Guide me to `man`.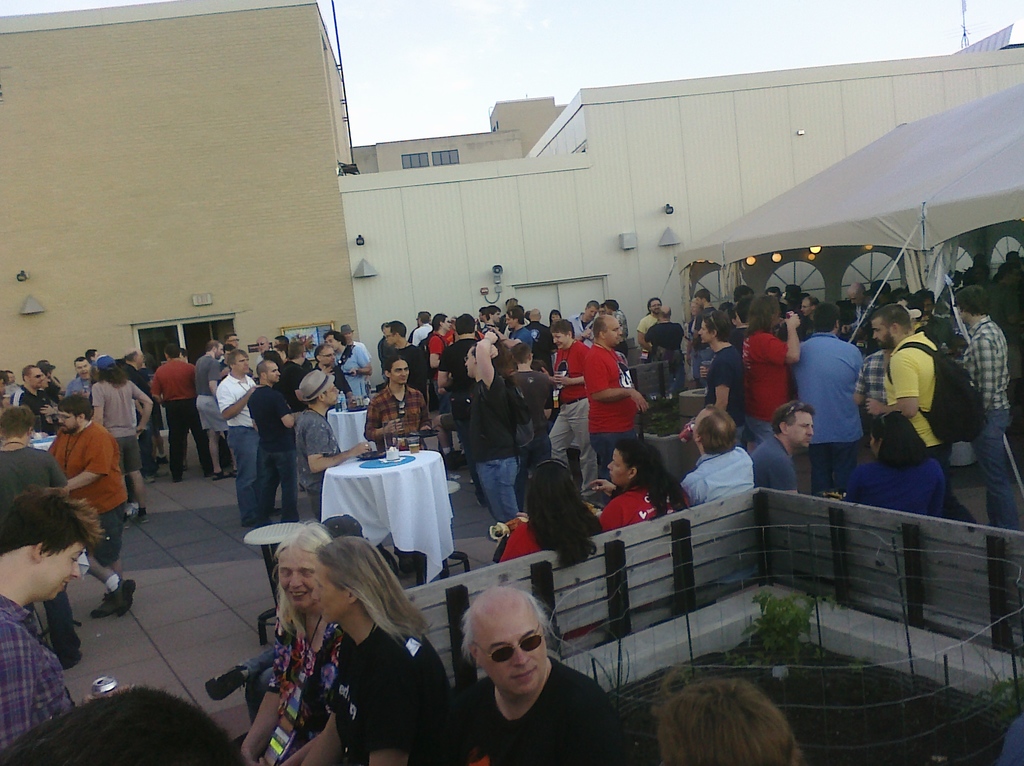
Guidance: (838, 281, 876, 332).
